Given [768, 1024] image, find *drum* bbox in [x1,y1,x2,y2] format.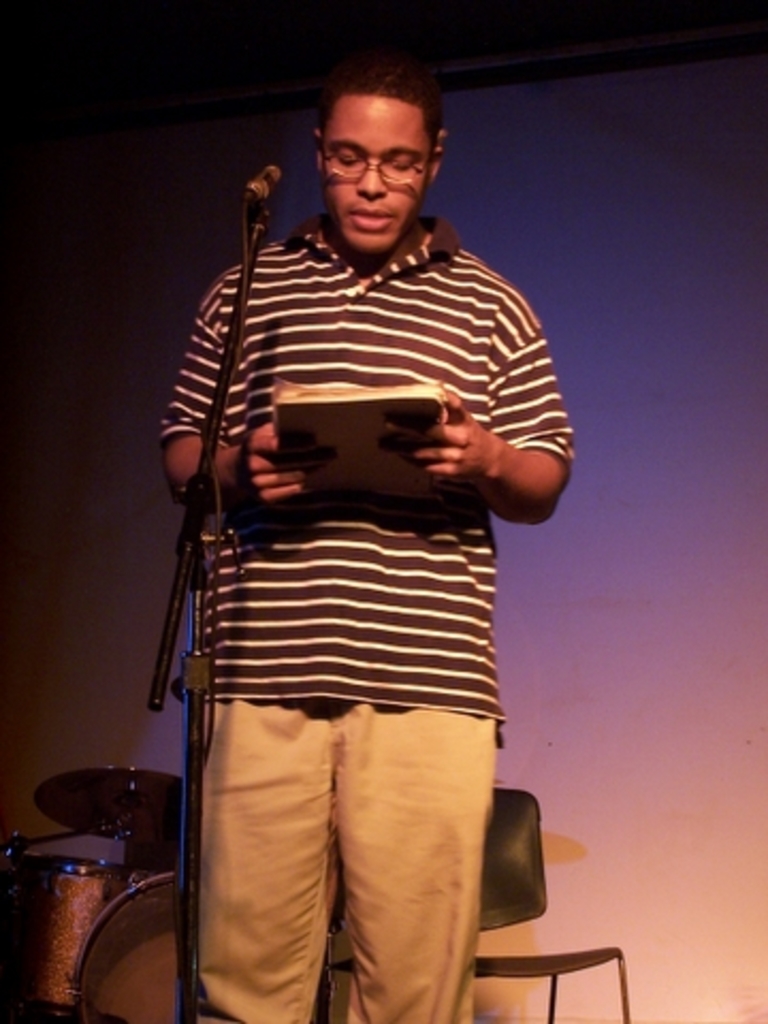
[62,870,181,1022].
